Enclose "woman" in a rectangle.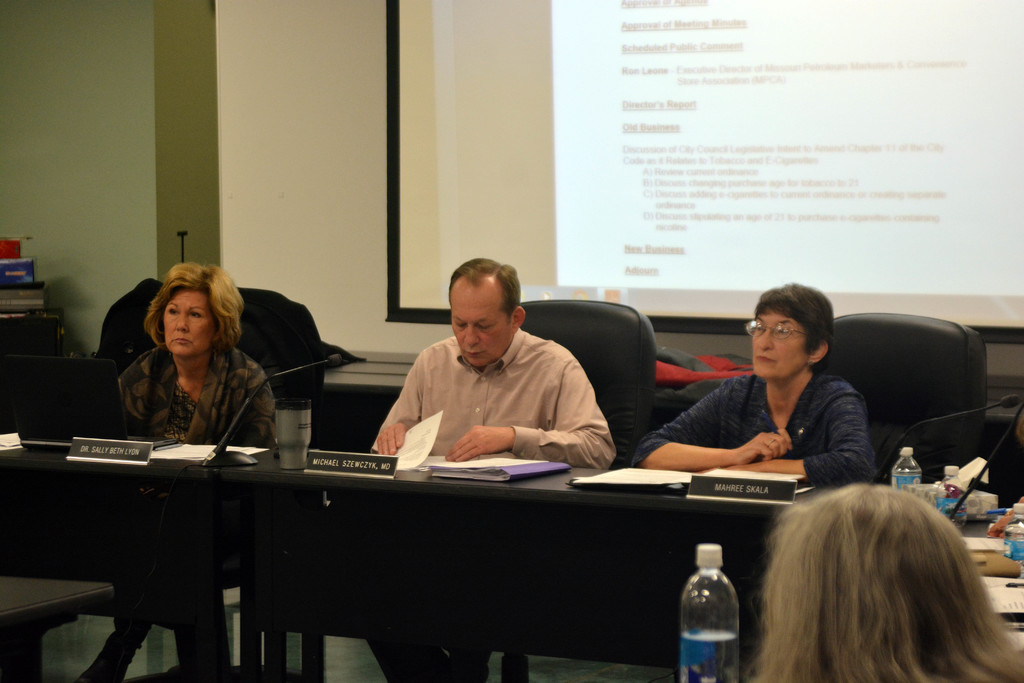
(754, 478, 1023, 682).
